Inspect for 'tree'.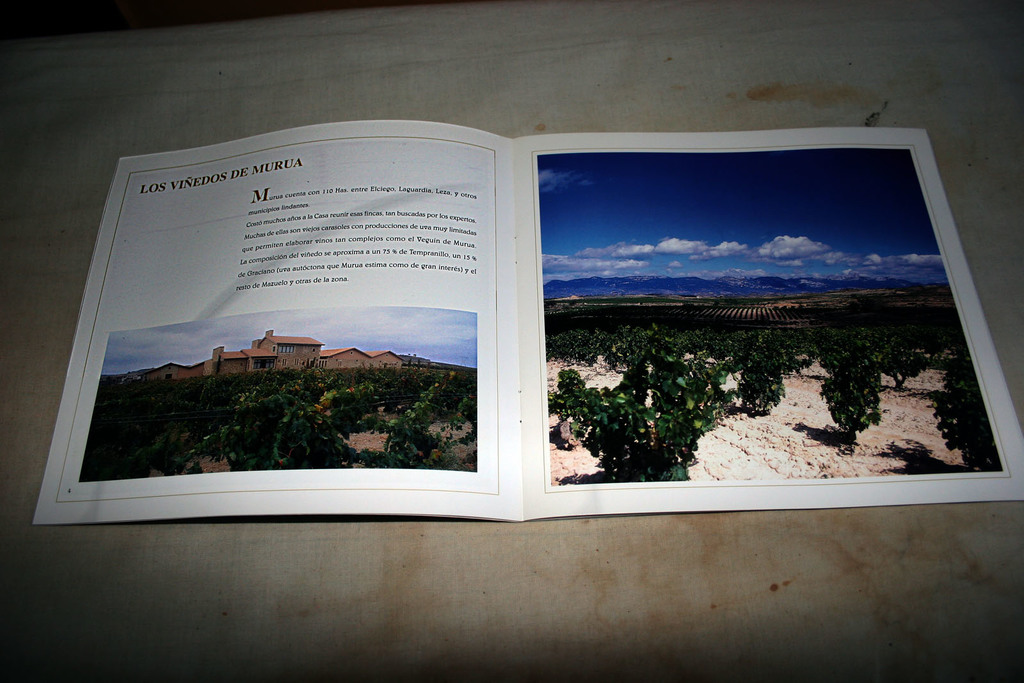
Inspection: 78,376,136,483.
